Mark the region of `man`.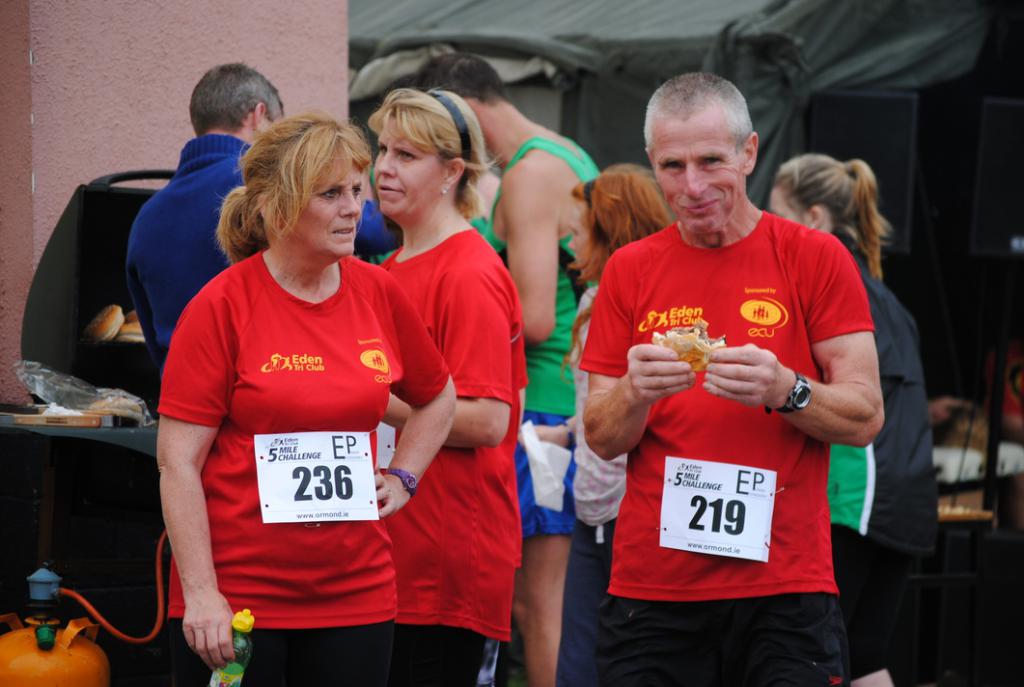
Region: box=[423, 51, 604, 686].
